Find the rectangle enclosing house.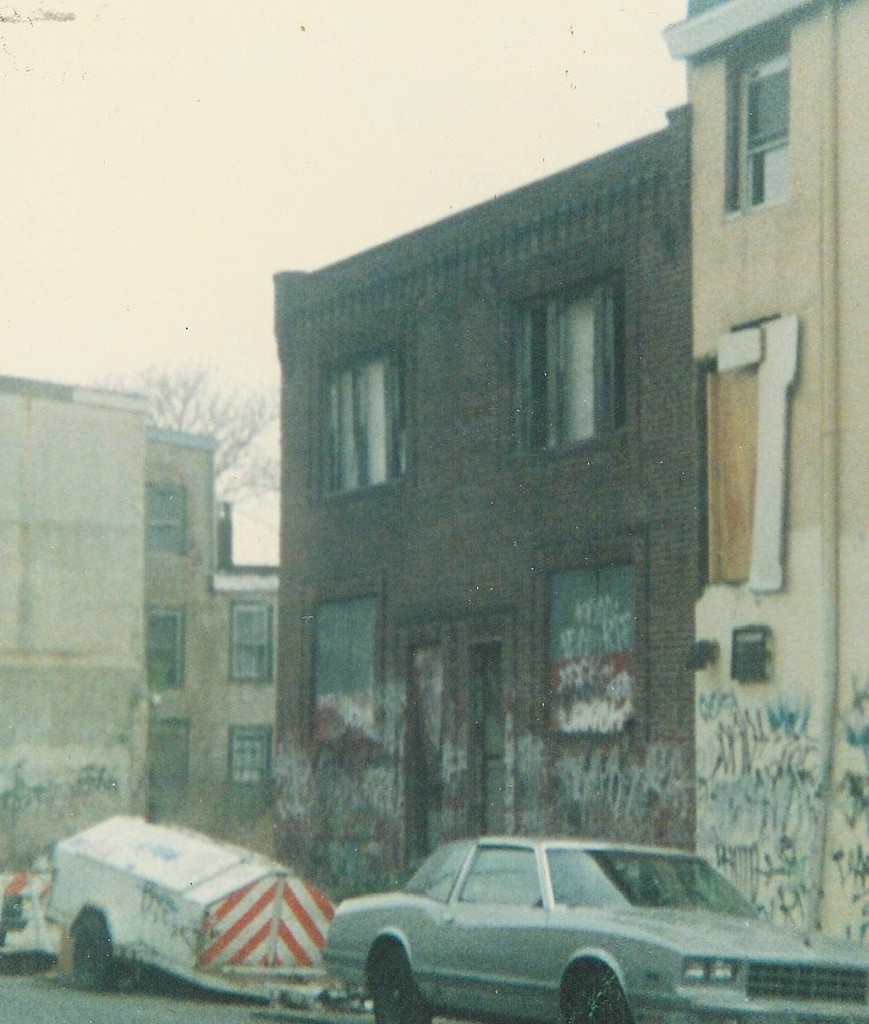
BBox(284, 0, 868, 991).
